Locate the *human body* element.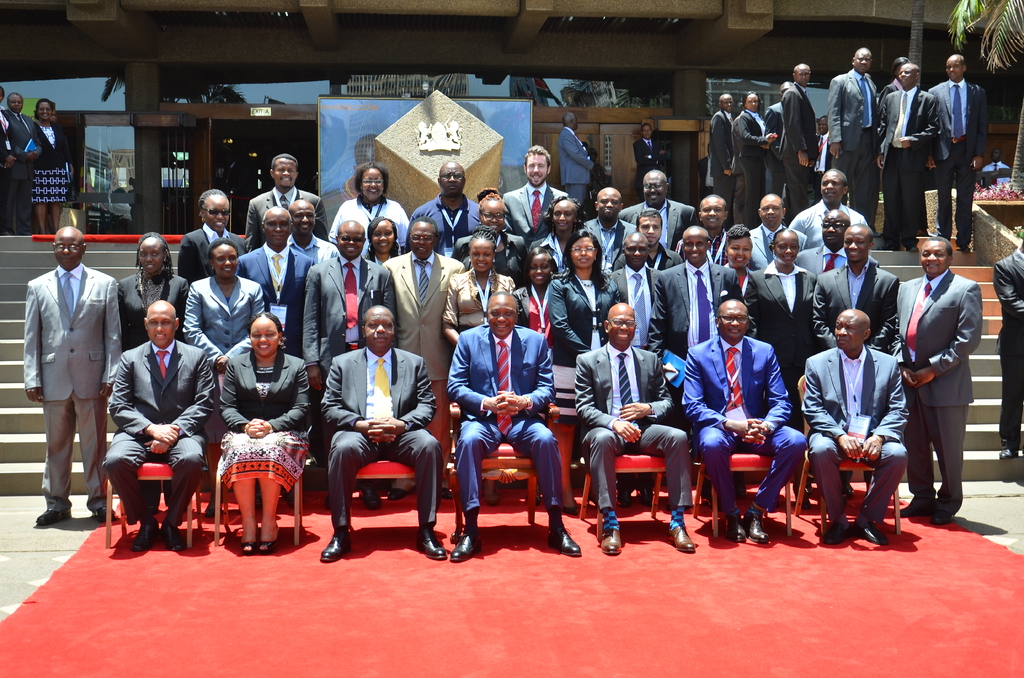
Element bbox: left=808, top=305, right=905, bottom=550.
